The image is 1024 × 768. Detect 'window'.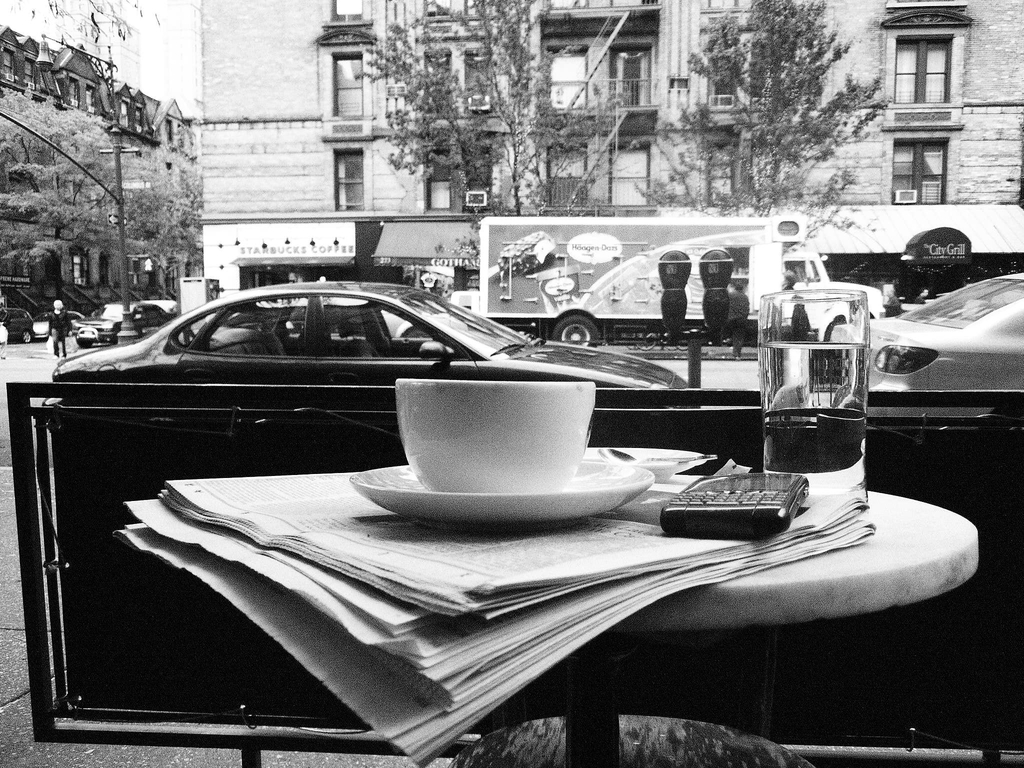
Detection: <bbox>322, 16, 375, 127</bbox>.
